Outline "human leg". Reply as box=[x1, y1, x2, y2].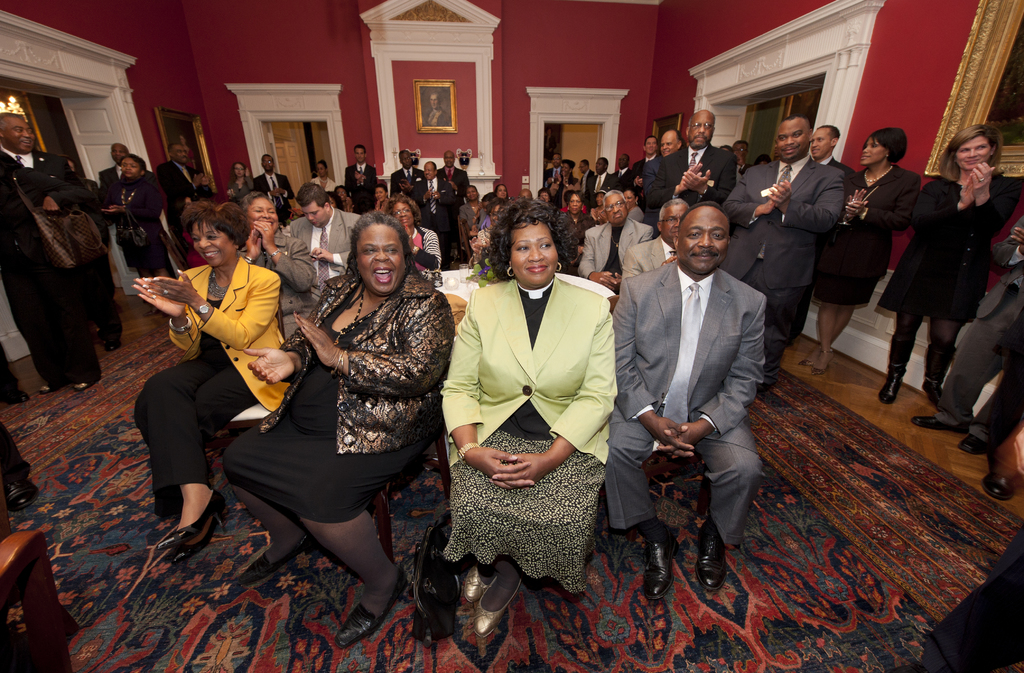
box=[450, 436, 606, 636].
